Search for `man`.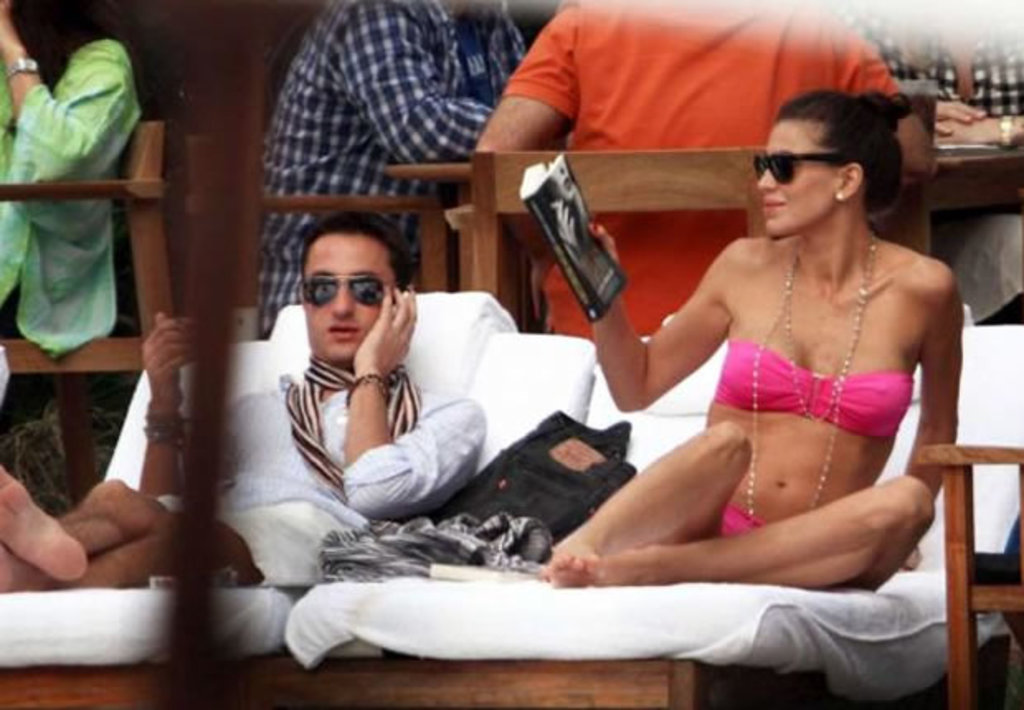
Found at crop(476, 0, 938, 337).
